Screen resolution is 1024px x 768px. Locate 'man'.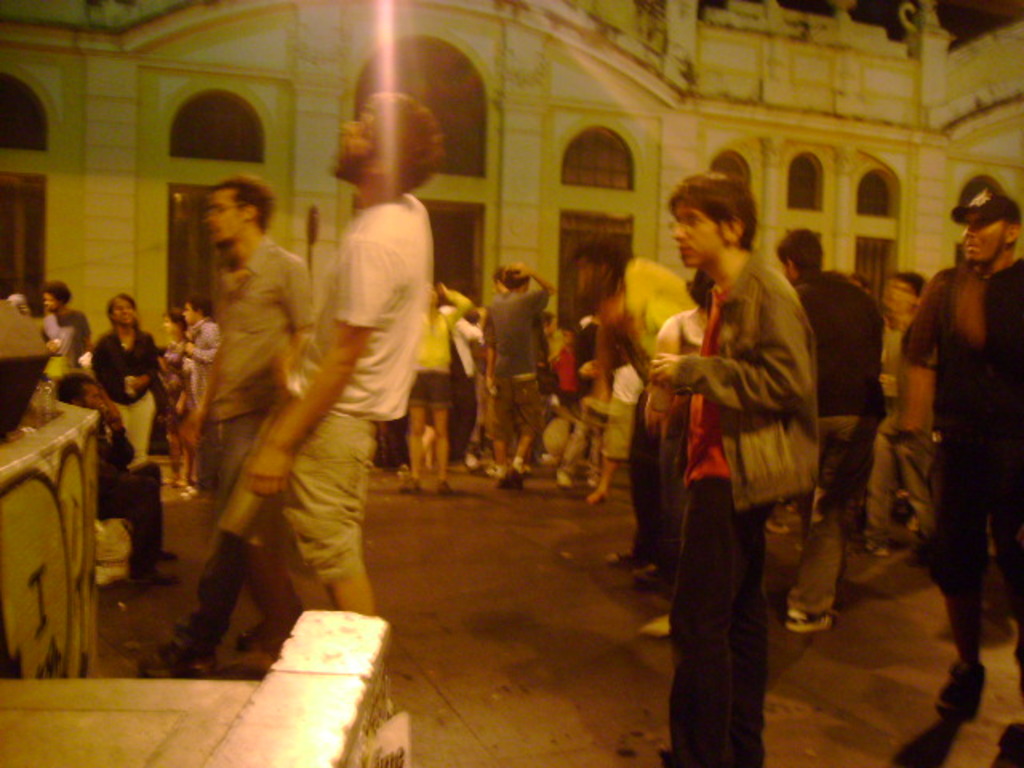
crop(166, 294, 216, 469).
